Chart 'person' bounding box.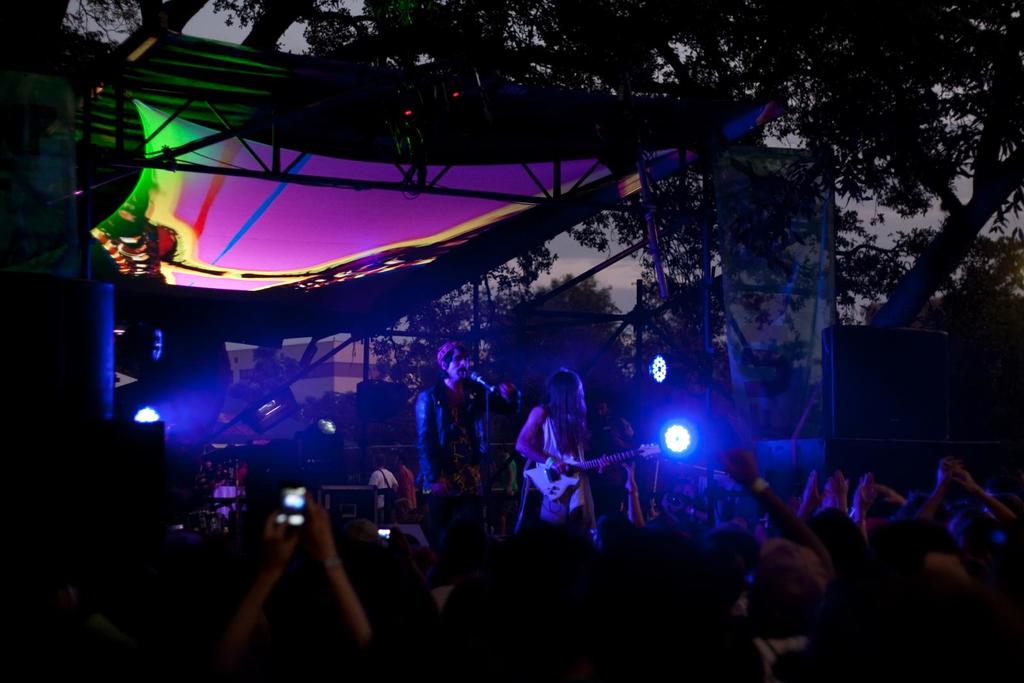
Charted: BBox(509, 362, 605, 560).
